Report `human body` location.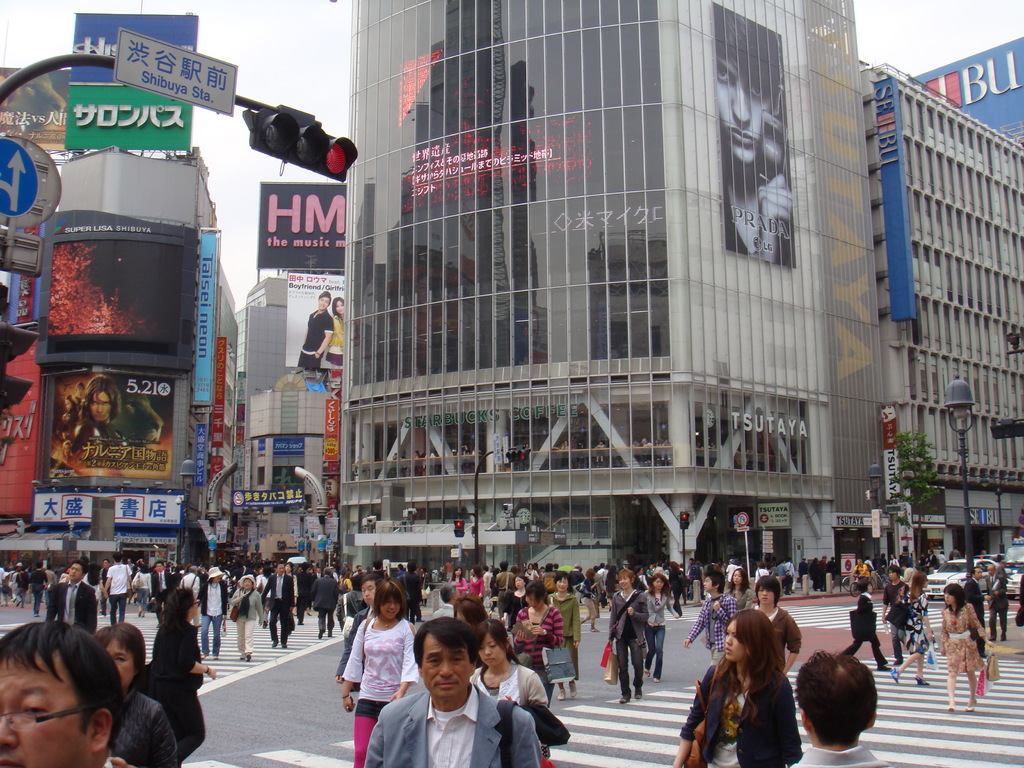
Report: (989, 560, 1009, 647).
